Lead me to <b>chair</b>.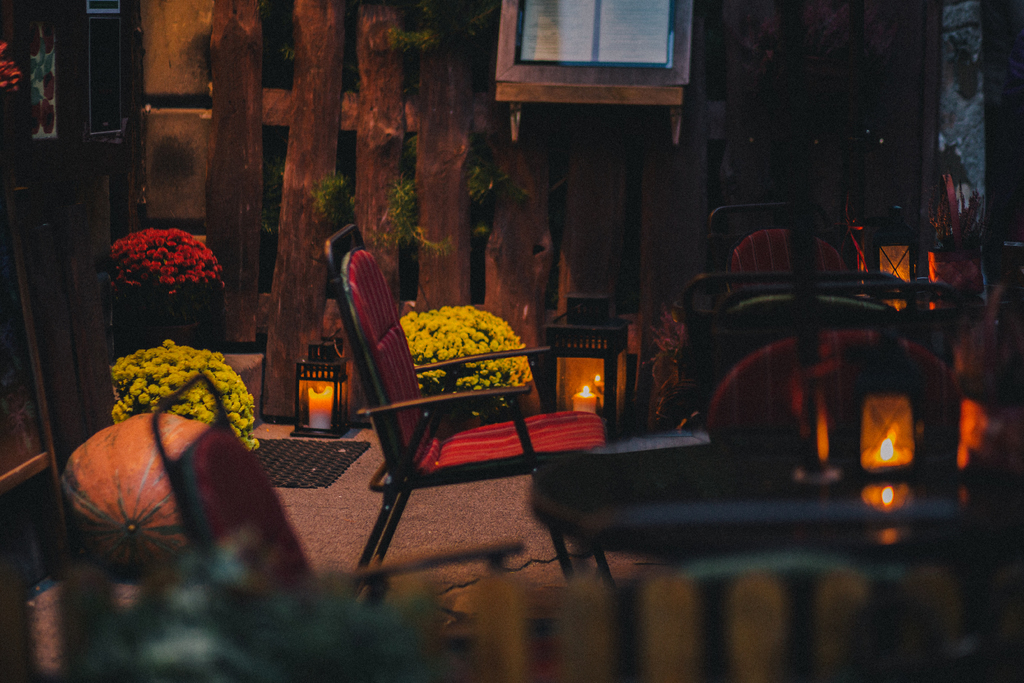
Lead to region(310, 261, 541, 545).
